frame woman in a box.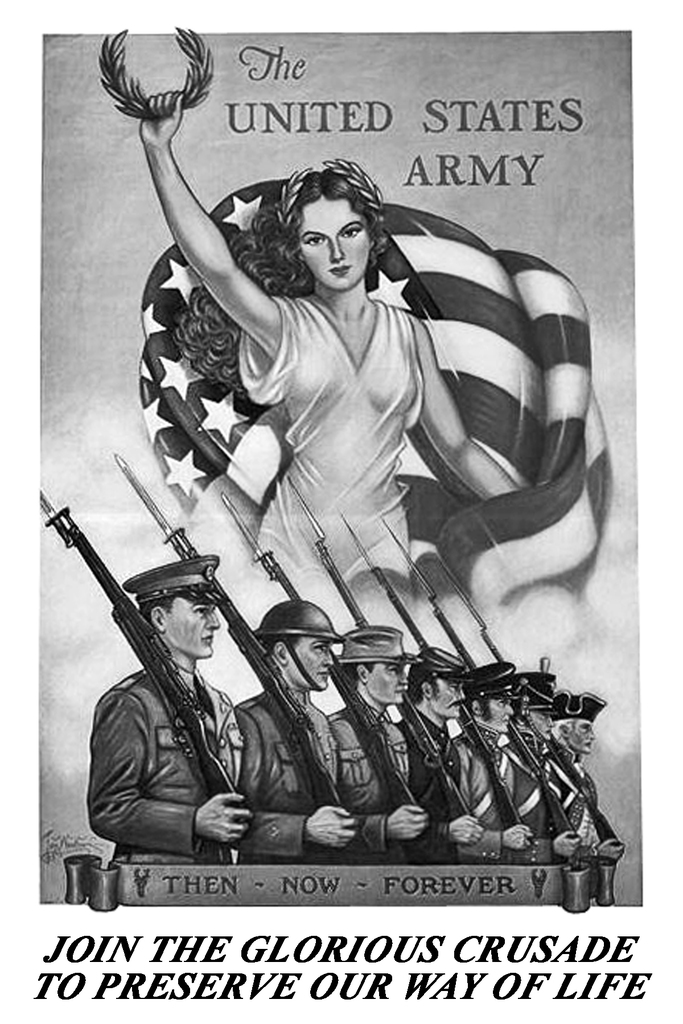
bbox=[131, 83, 537, 621].
